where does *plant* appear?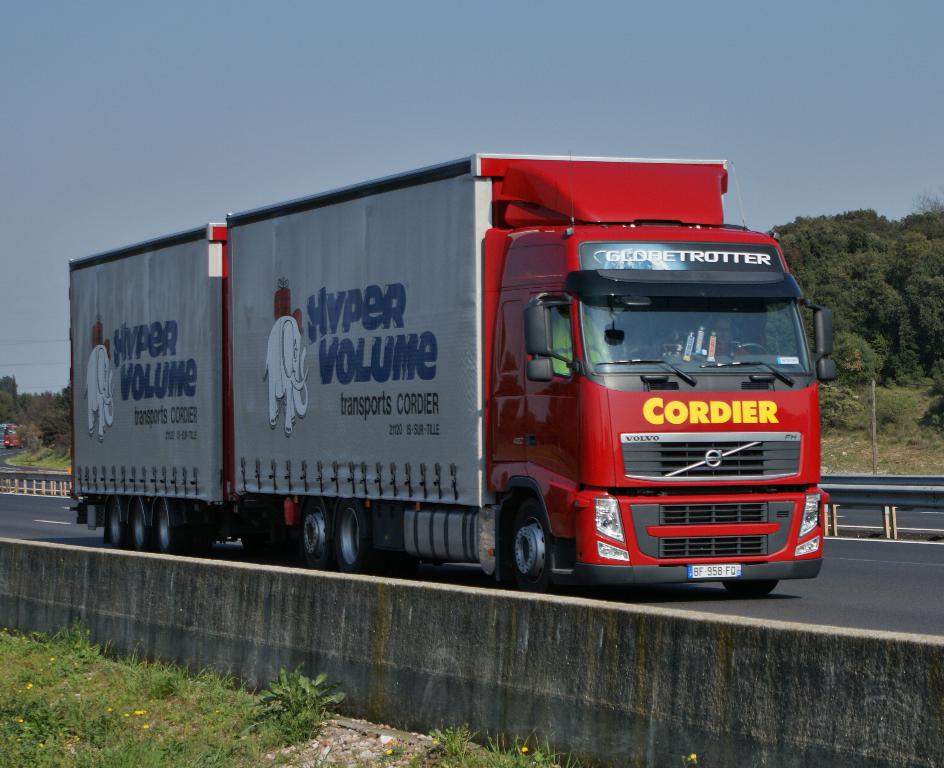
Appears at 6:437:71:475.
